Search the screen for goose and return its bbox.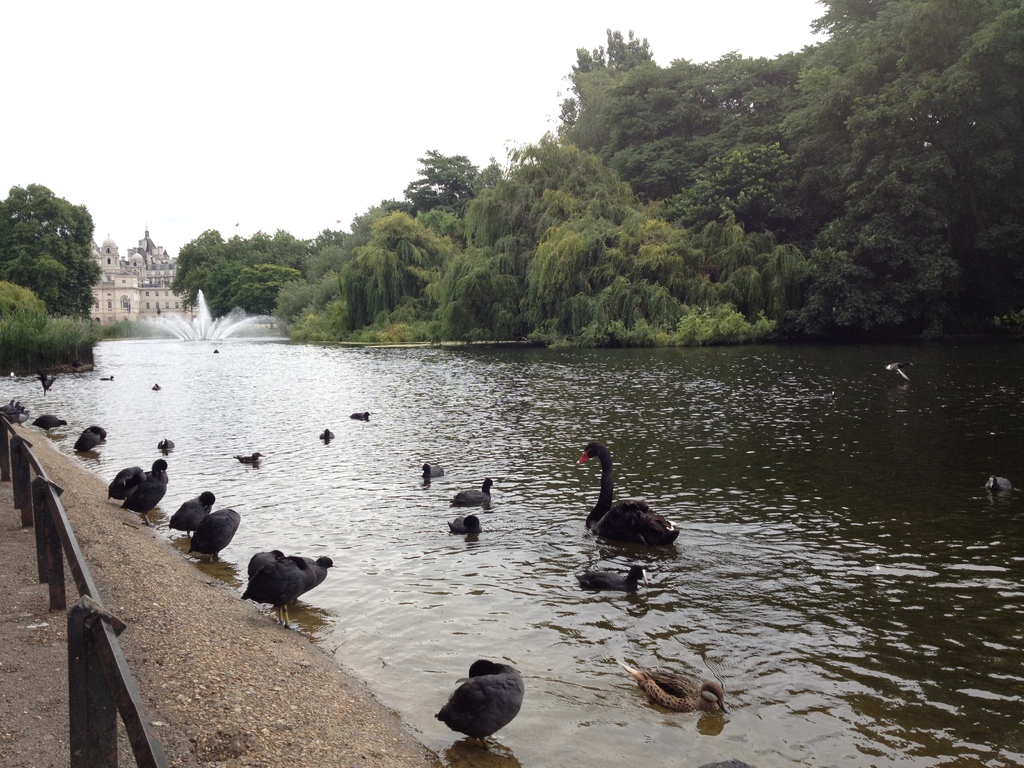
Found: (x1=251, y1=554, x2=337, y2=598).
